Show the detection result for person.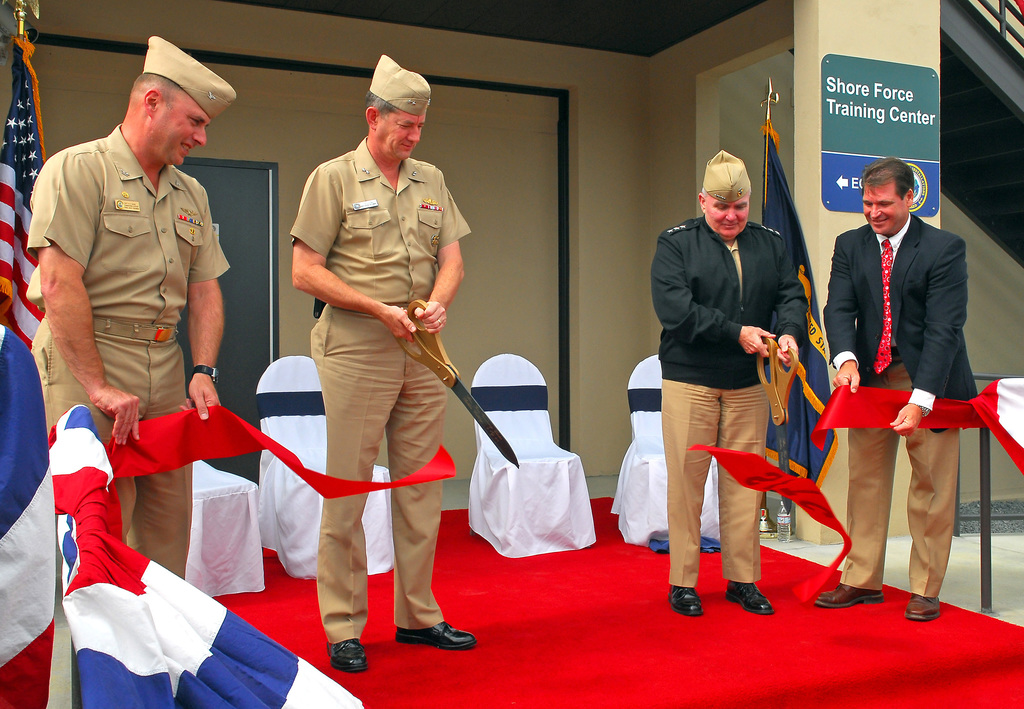
(left=291, top=76, right=477, bottom=678).
